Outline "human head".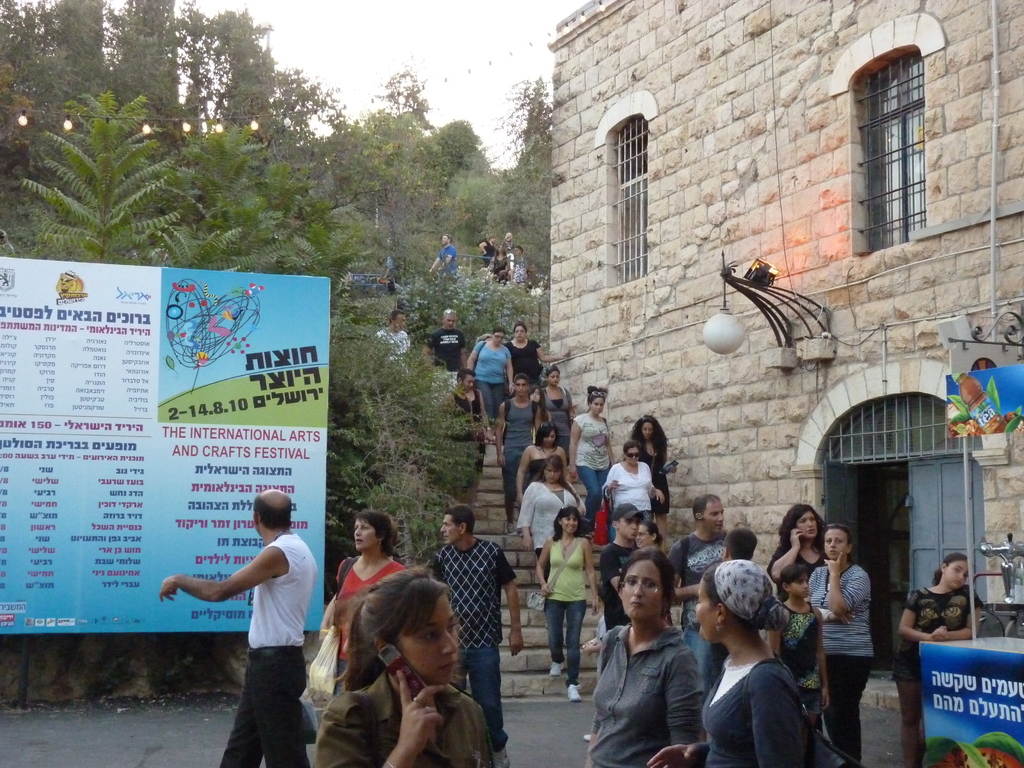
Outline: Rect(511, 376, 528, 397).
